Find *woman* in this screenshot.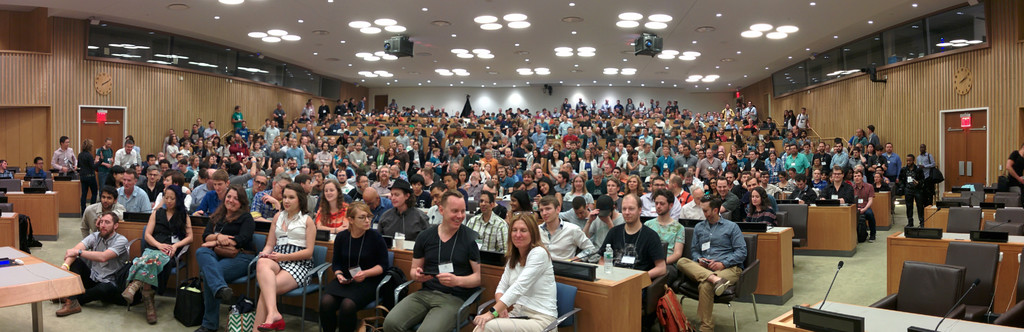
The bounding box for *woman* is box(154, 168, 193, 214).
